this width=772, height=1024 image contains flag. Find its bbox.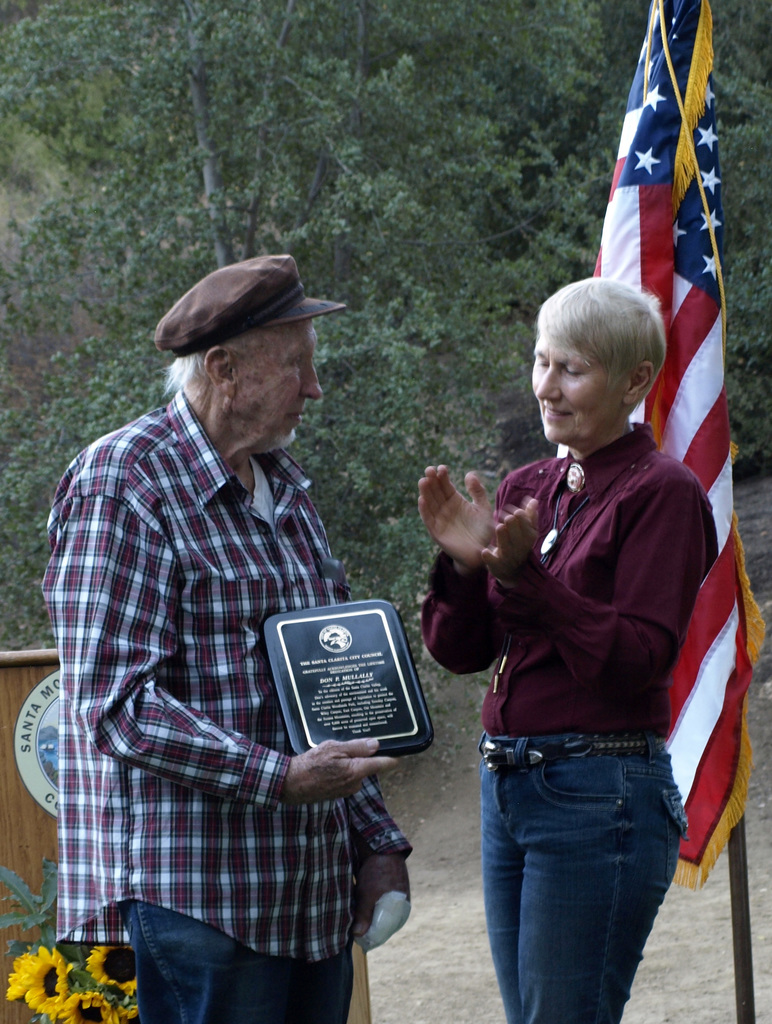
crop(589, 0, 766, 888).
